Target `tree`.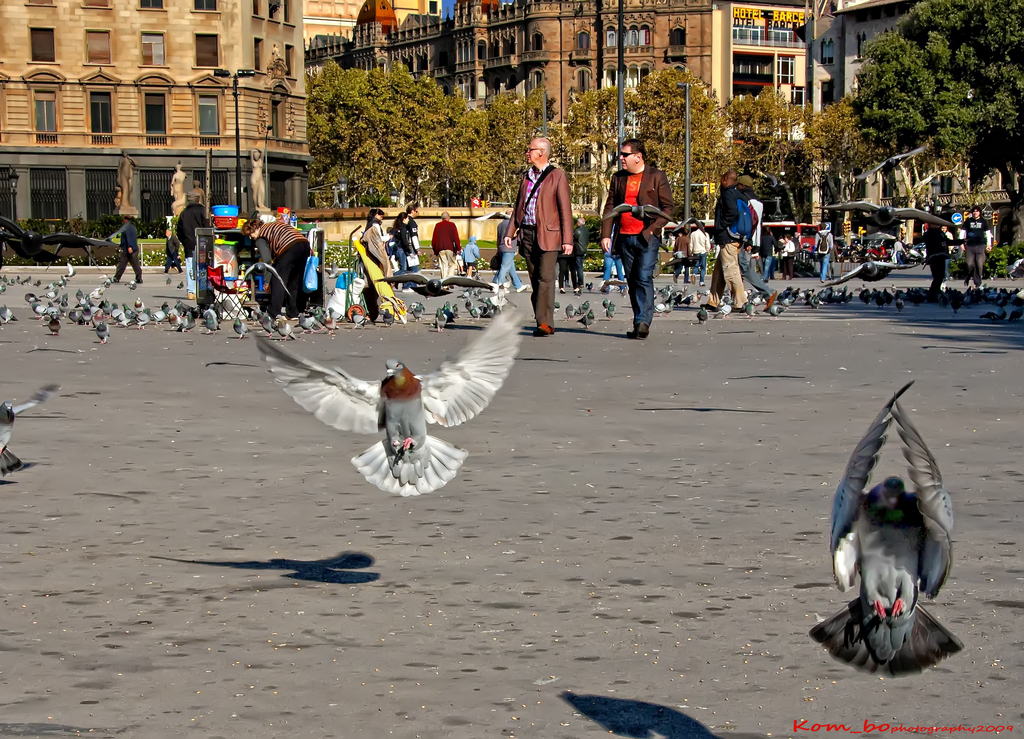
Target region: 658:62:751:229.
